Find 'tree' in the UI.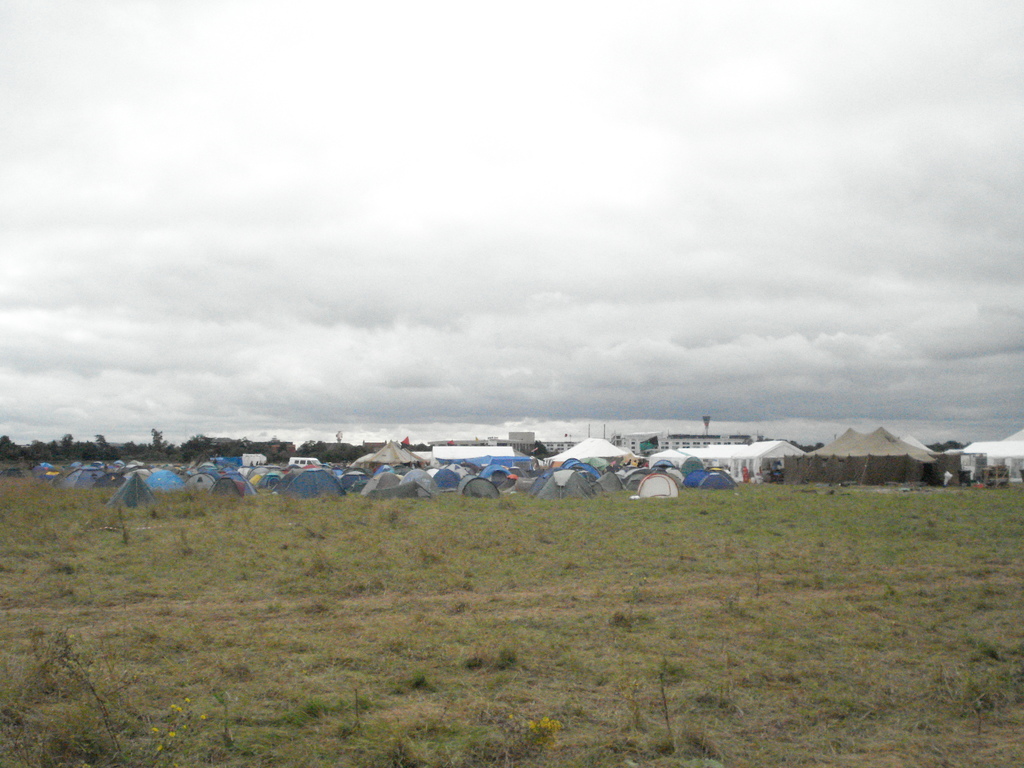
UI element at l=88, t=431, r=113, b=458.
